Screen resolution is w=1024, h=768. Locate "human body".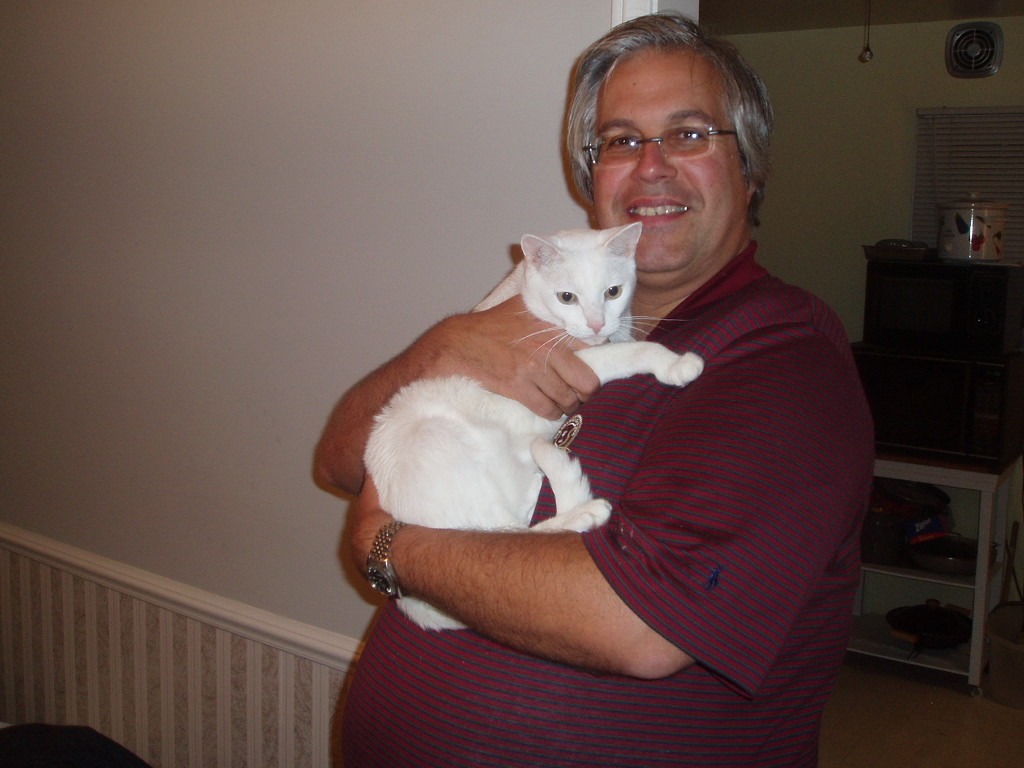
<region>308, 10, 870, 767</region>.
